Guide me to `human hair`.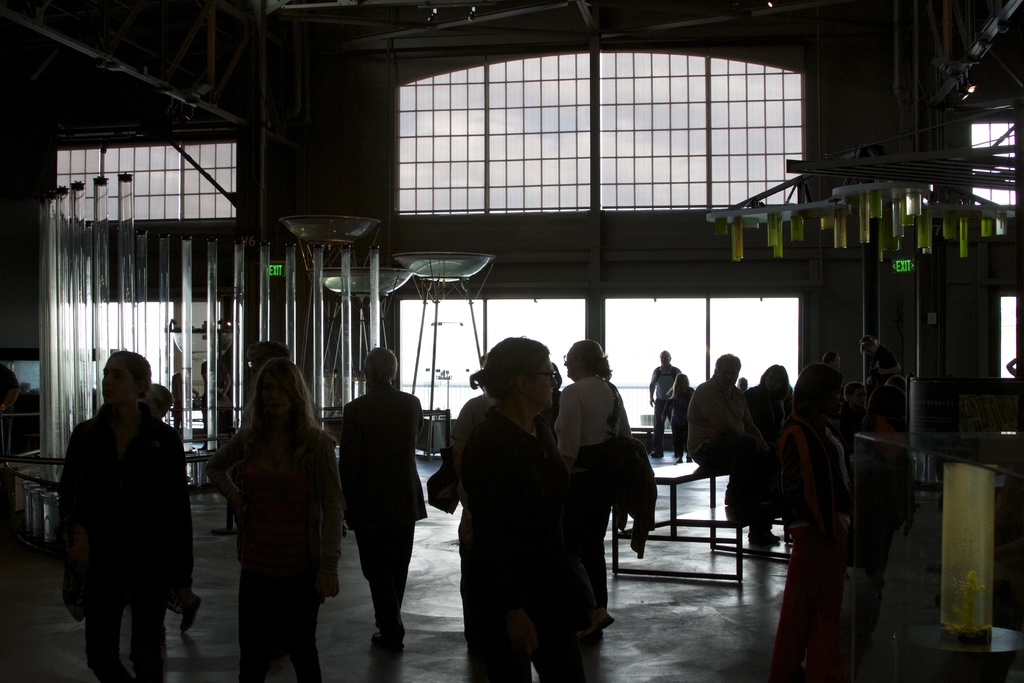
Guidance: (x1=862, y1=386, x2=906, y2=436).
